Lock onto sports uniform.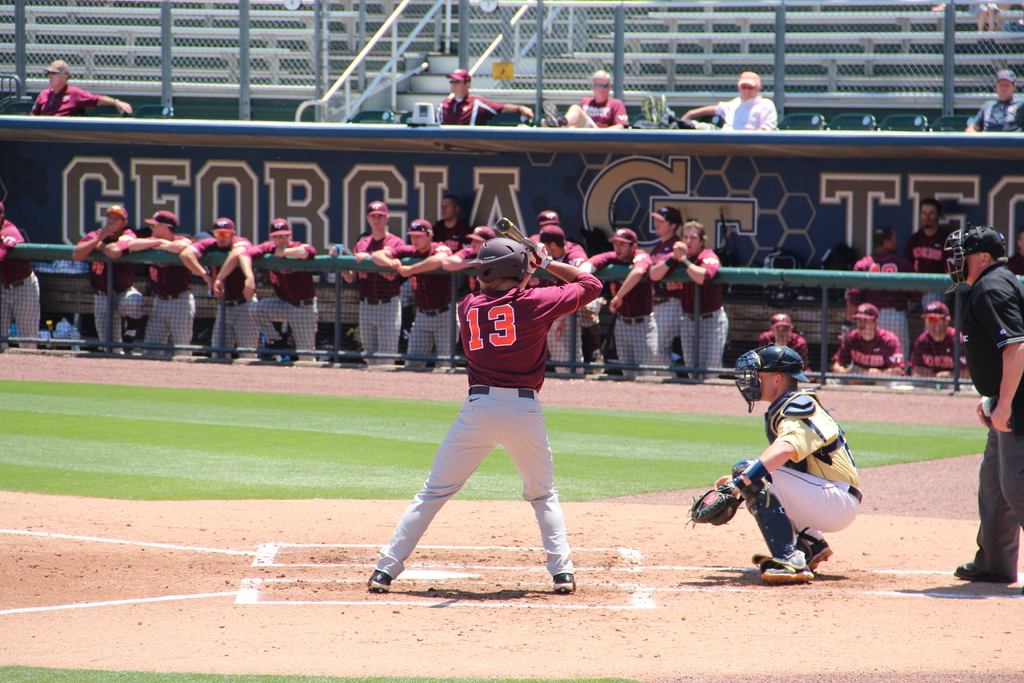
Locked: rect(957, 258, 1016, 569).
